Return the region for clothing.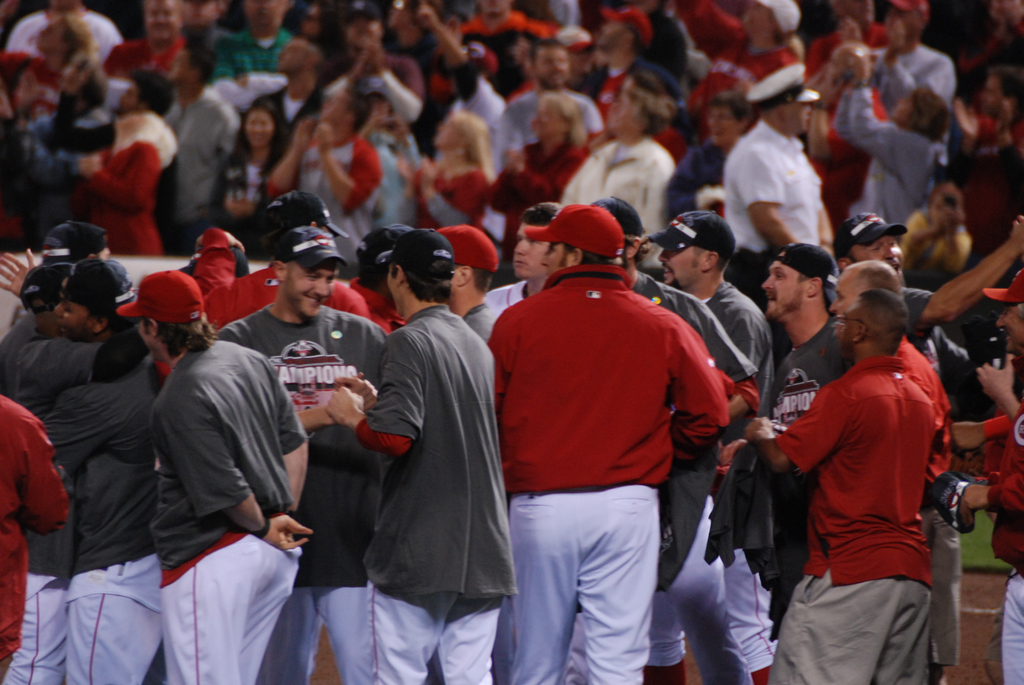
l=492, t=260, r=739, b=684.
